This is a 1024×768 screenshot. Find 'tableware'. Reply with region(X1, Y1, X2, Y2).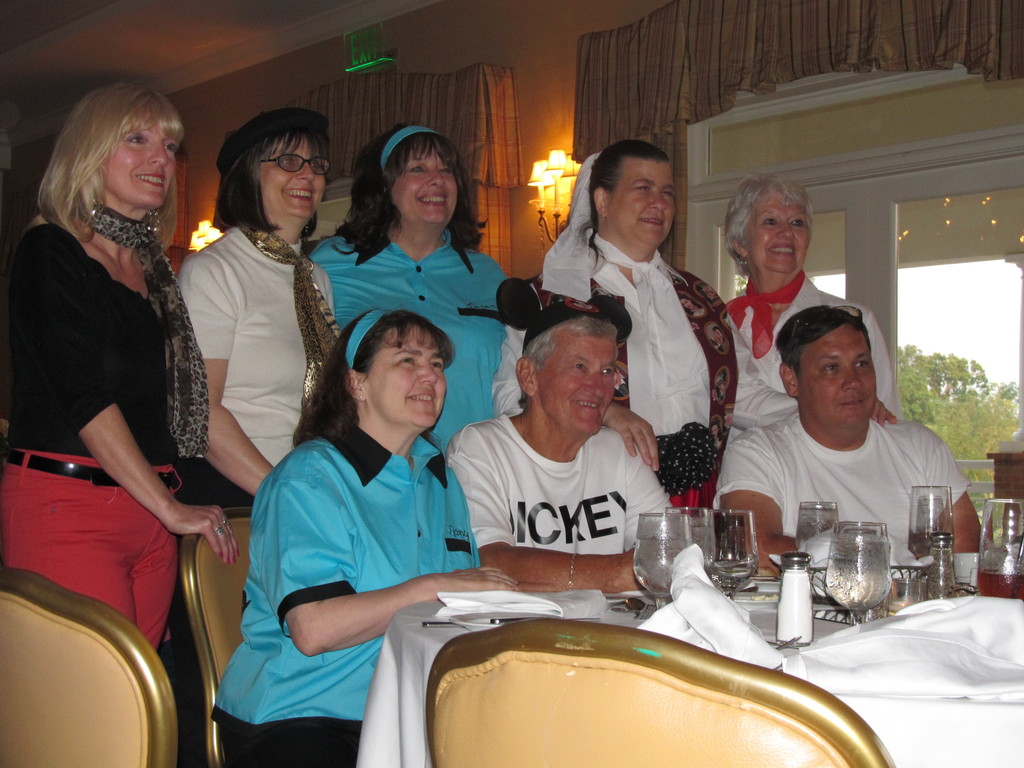
region(794, 500, 841, 600).
